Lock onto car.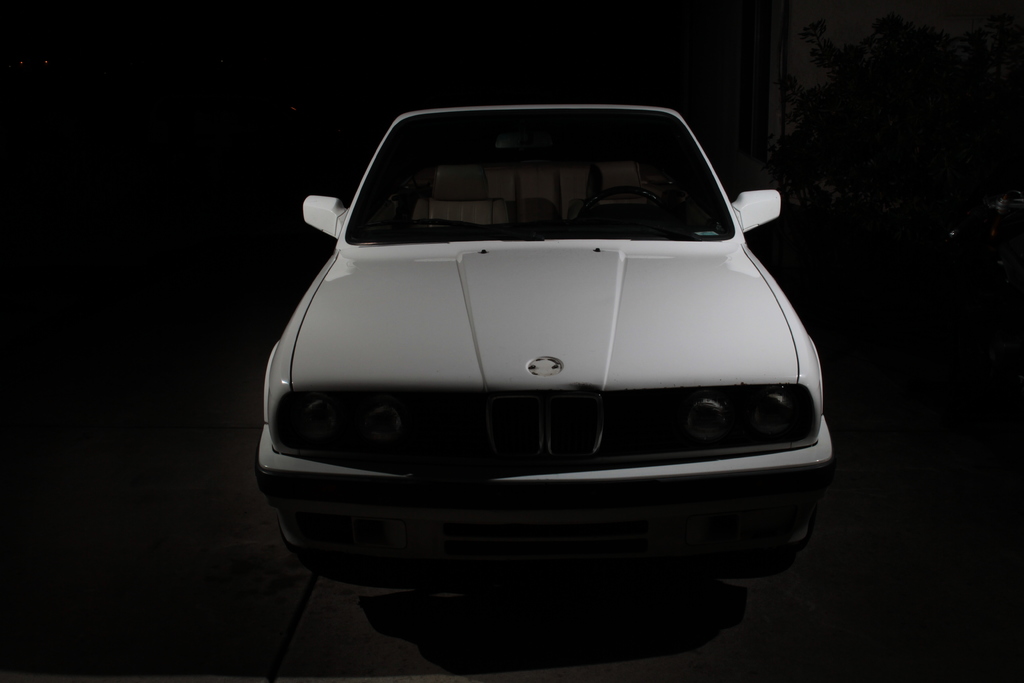
Locked: locate(254, 101, 836, 598).
